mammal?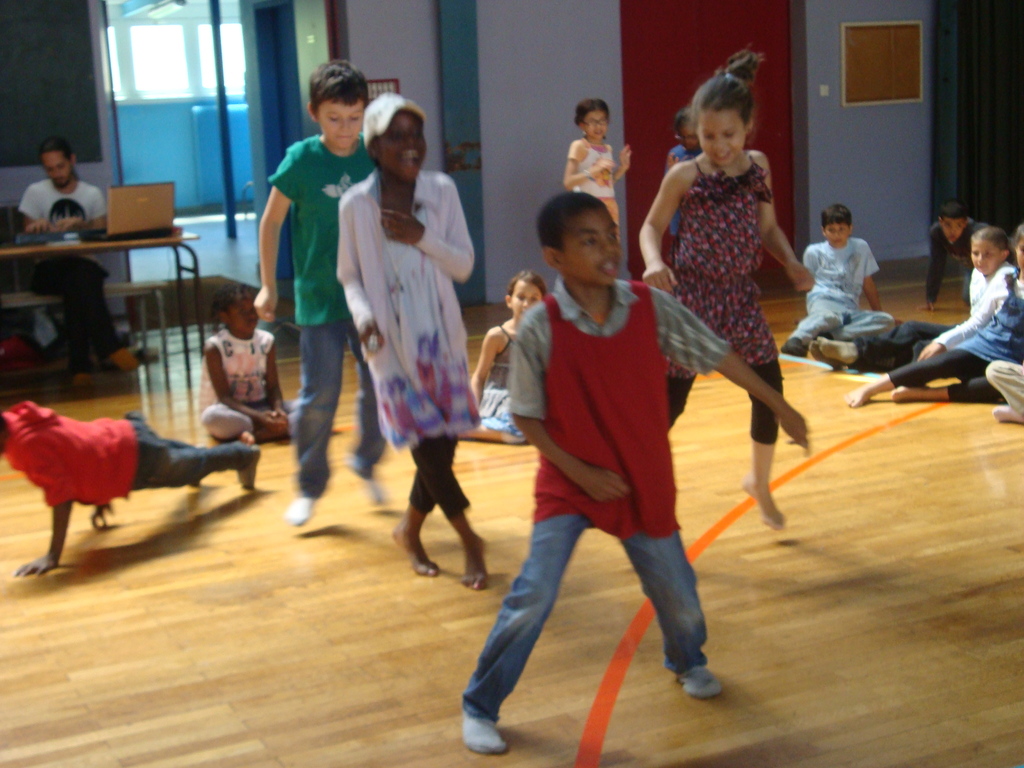
(x1=920, y1=204, x2=983, y2=310)
